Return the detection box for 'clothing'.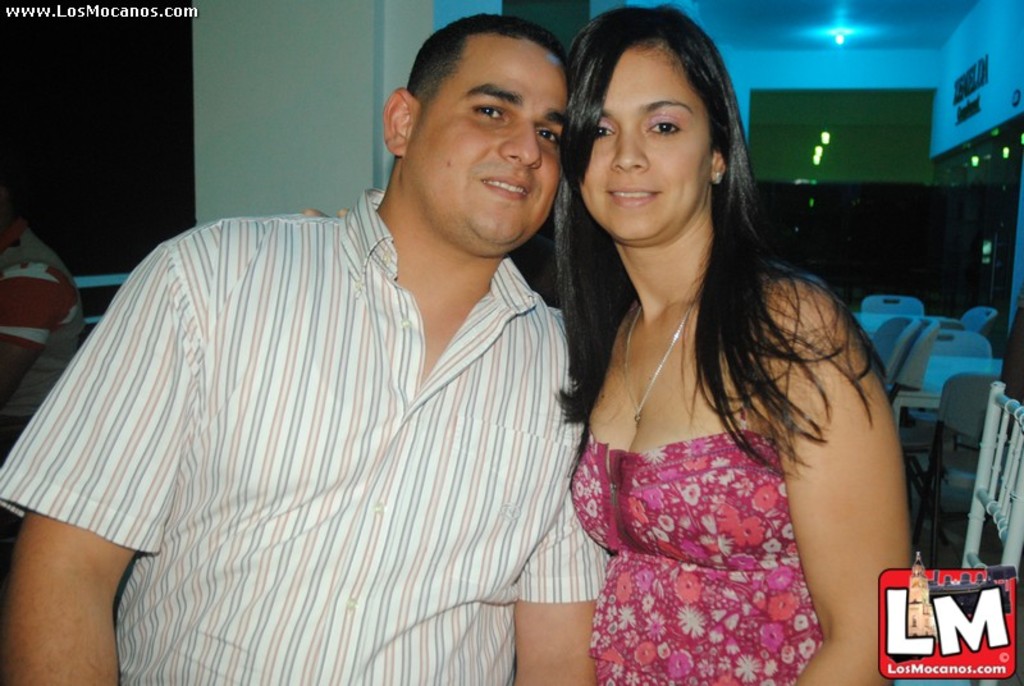
x1=3, y1=214, x2=83, y2=451.
